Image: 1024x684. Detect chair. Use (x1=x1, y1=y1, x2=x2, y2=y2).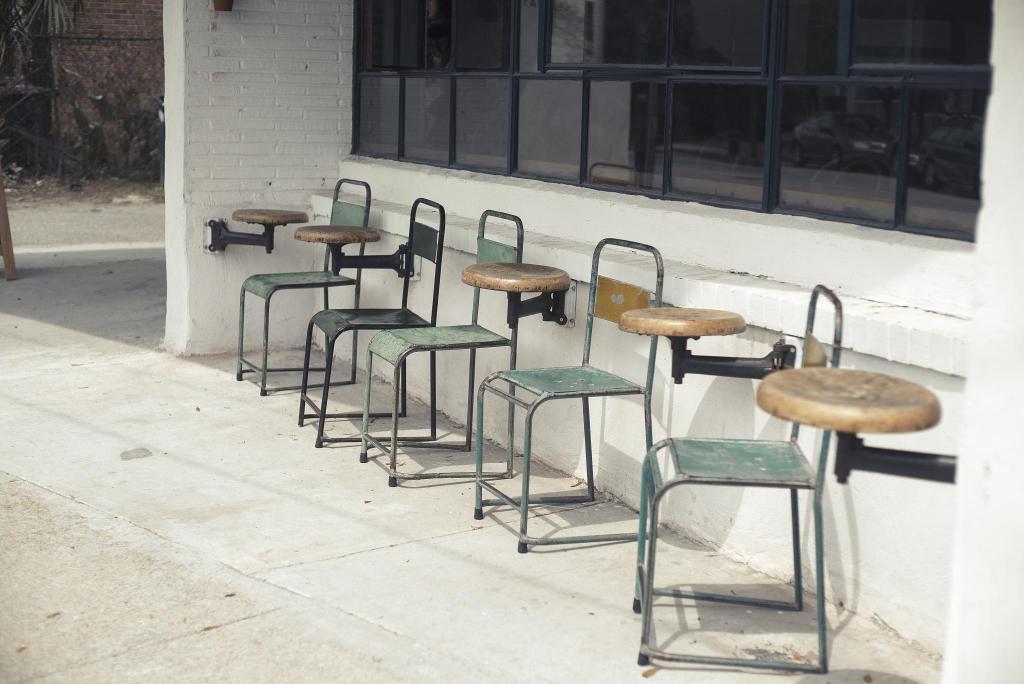
(x1=615, y1=282, x2=868, y2=668).
